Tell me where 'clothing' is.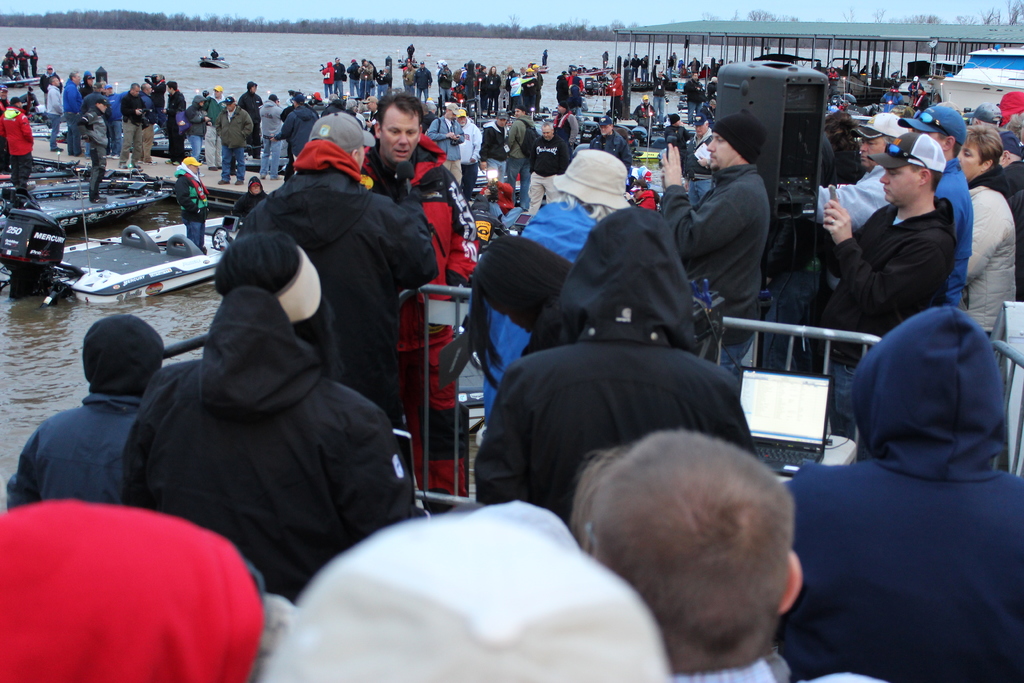
'clothing' is at l=287, t=103, r=320, b=158.
